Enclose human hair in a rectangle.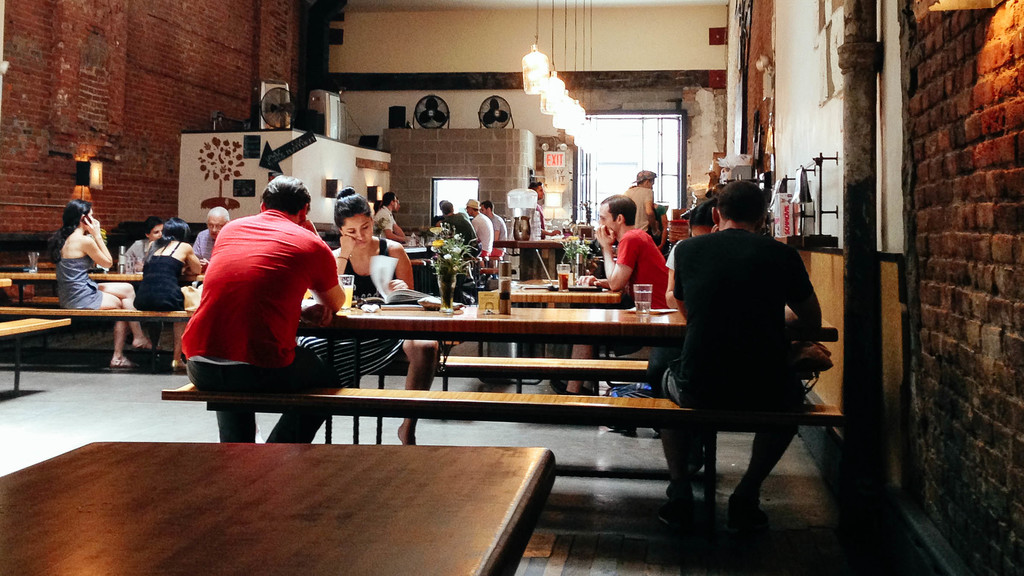
481, 198, 494, 213.
